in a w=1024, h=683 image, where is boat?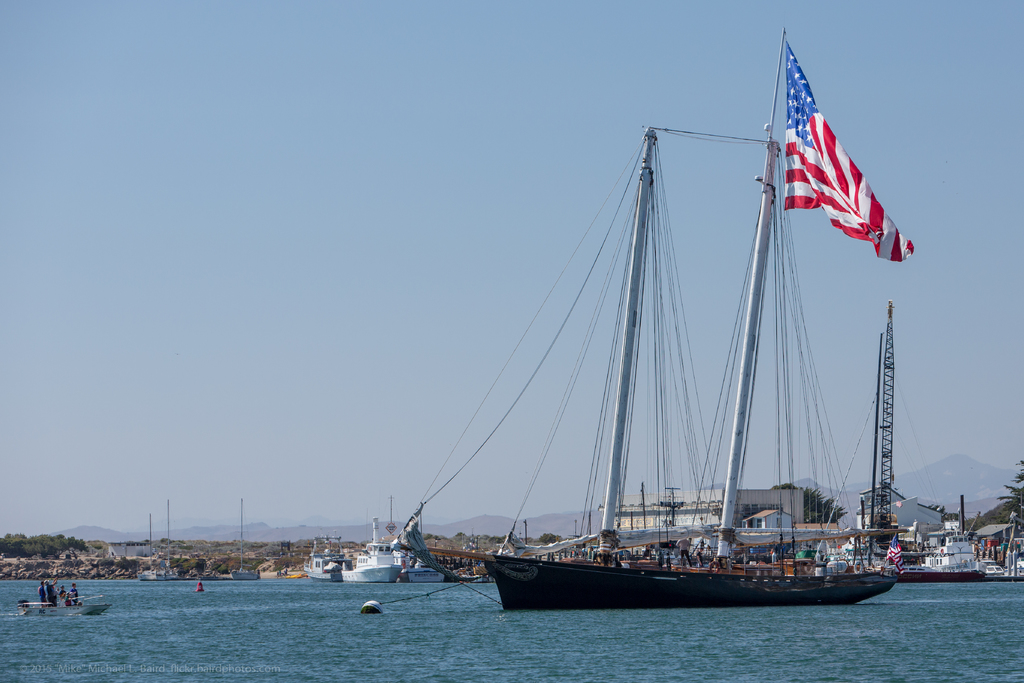
{"left": 137, "top": 514, "right": 179, "bottom": 581}.
